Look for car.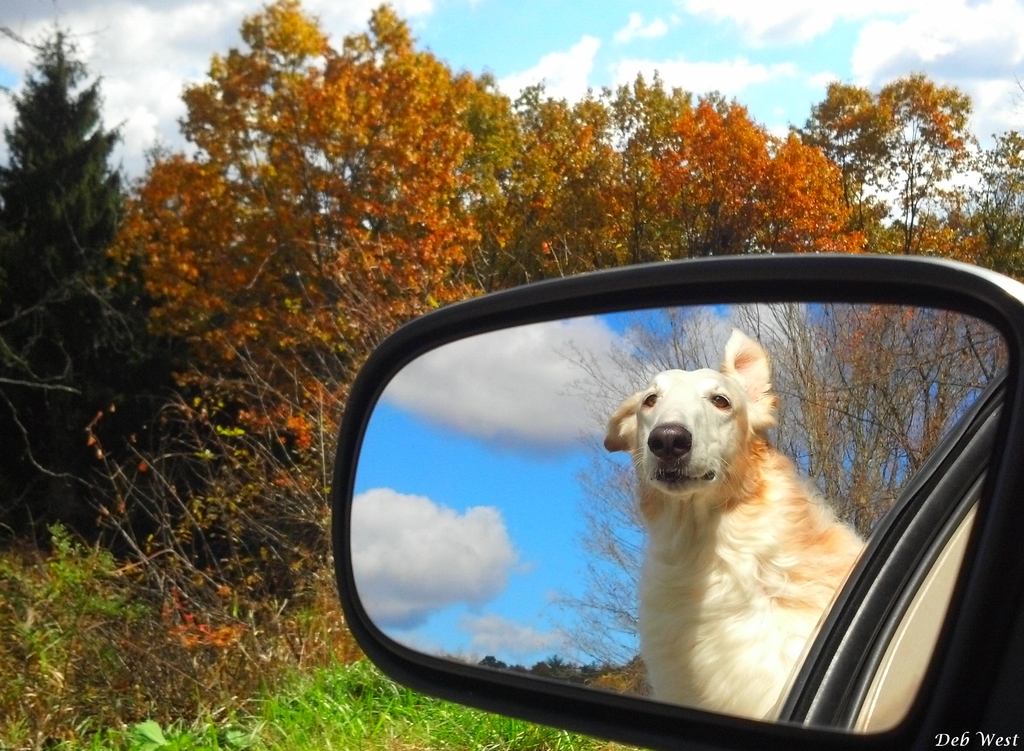
Found: 332/252/1023/750.
